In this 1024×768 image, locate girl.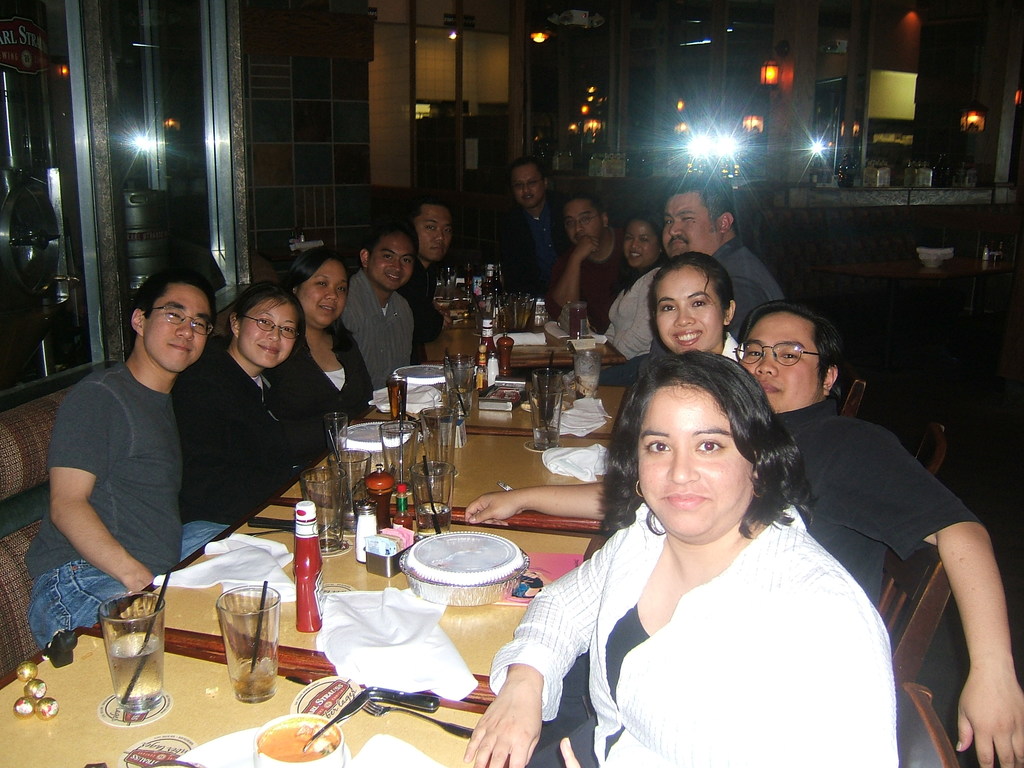
Bounding box: (646, 254, 741, 365).
